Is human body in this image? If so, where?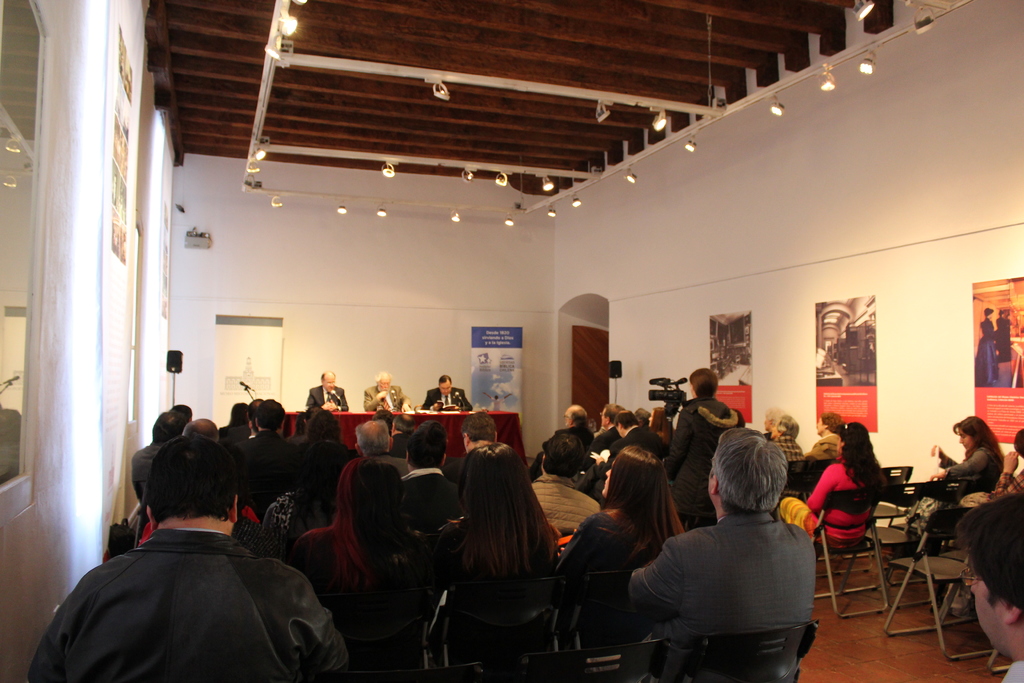
Yes, at region(785, 456, 867, 539).
